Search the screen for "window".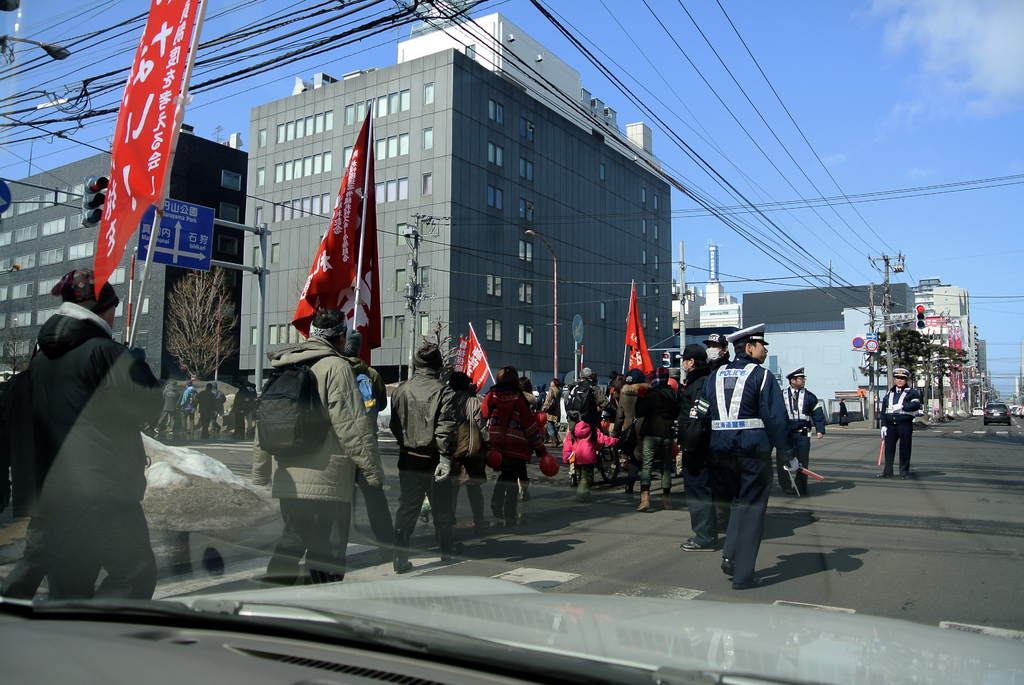
Found at pyautogui.locateOnScreen(0, 341, 4, 357).
